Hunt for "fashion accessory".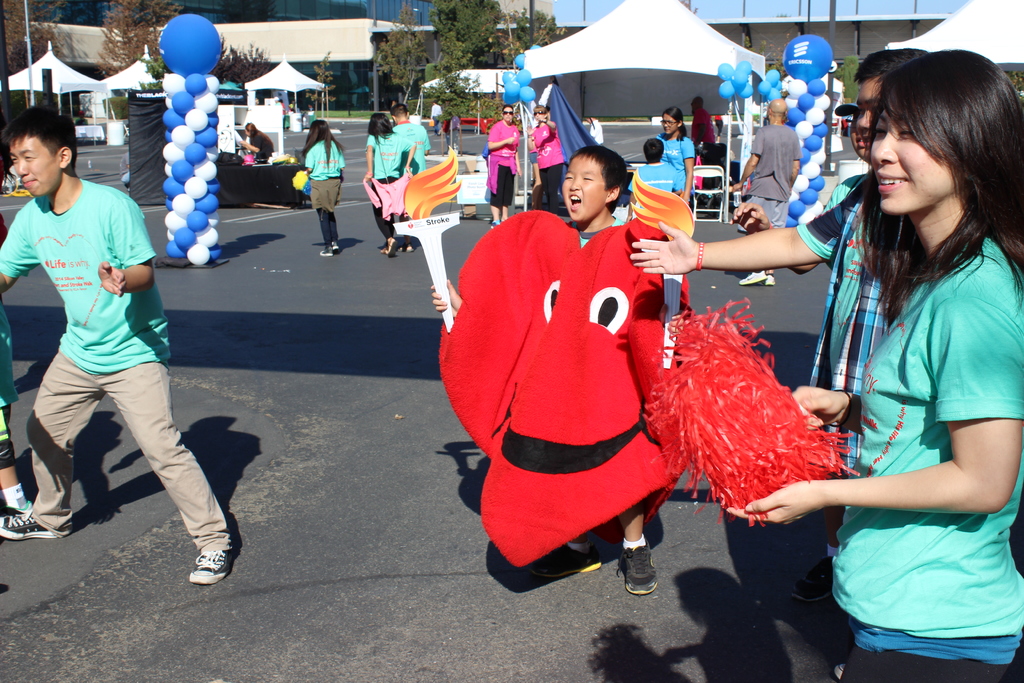
Hunted down at rect(529, 540, 600, 578).
